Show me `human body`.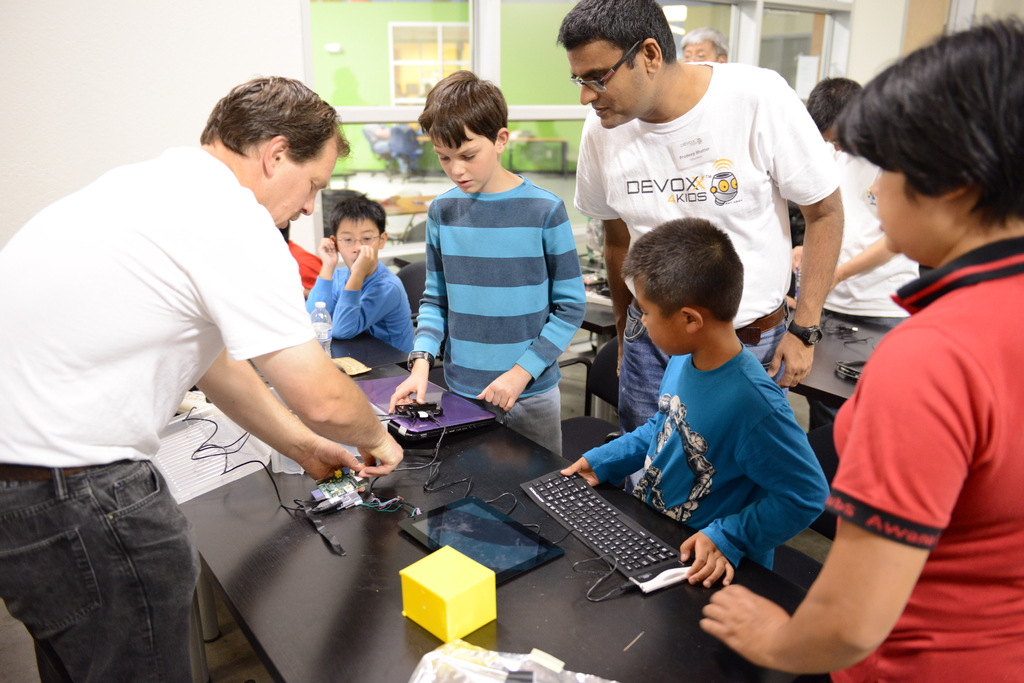
`human body` is here: <bbox>790, 155, 924, 510</bbox>.
